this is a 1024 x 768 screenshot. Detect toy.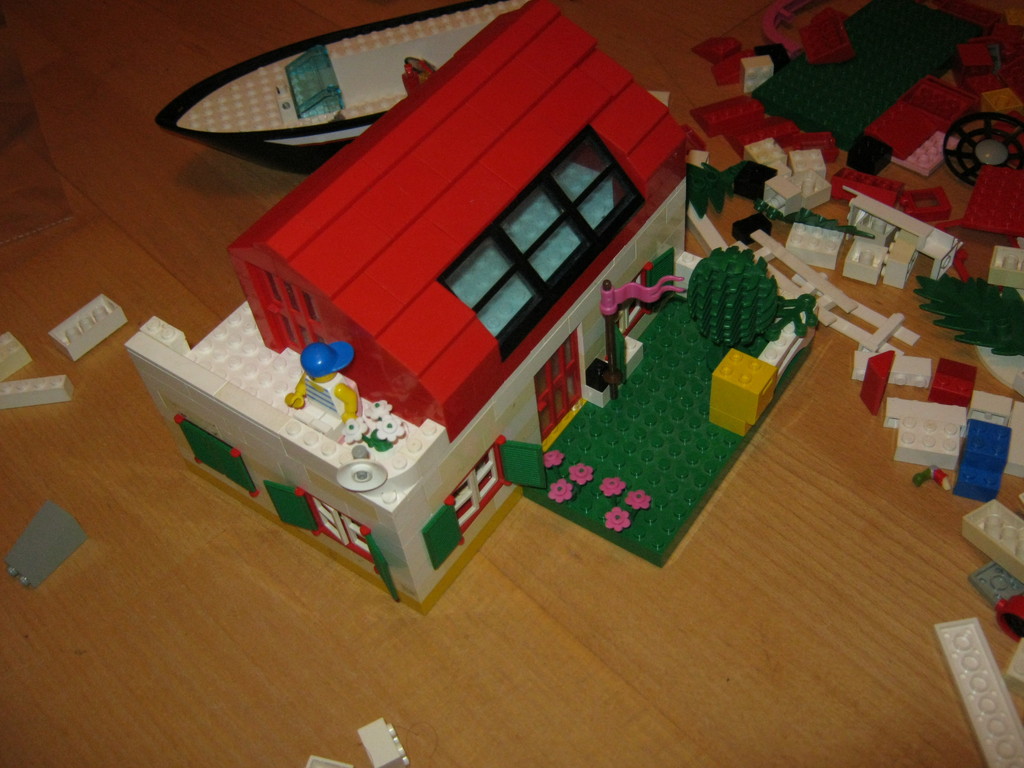
(left=842, top=234, right=888, bottom=280).
